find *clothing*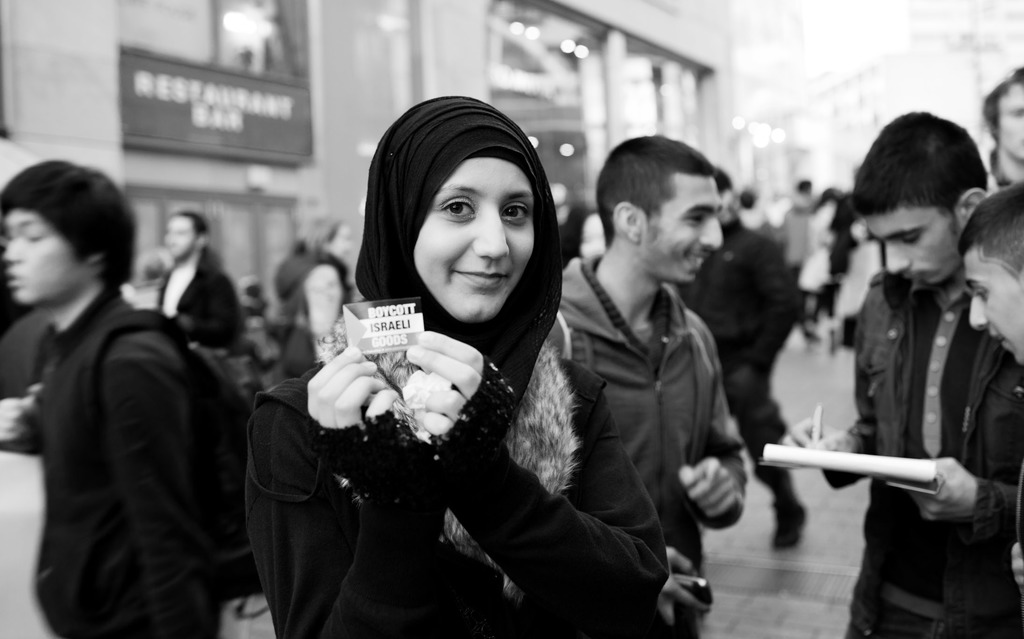
[x1=155, y1=255, x2=237, y2=365]
